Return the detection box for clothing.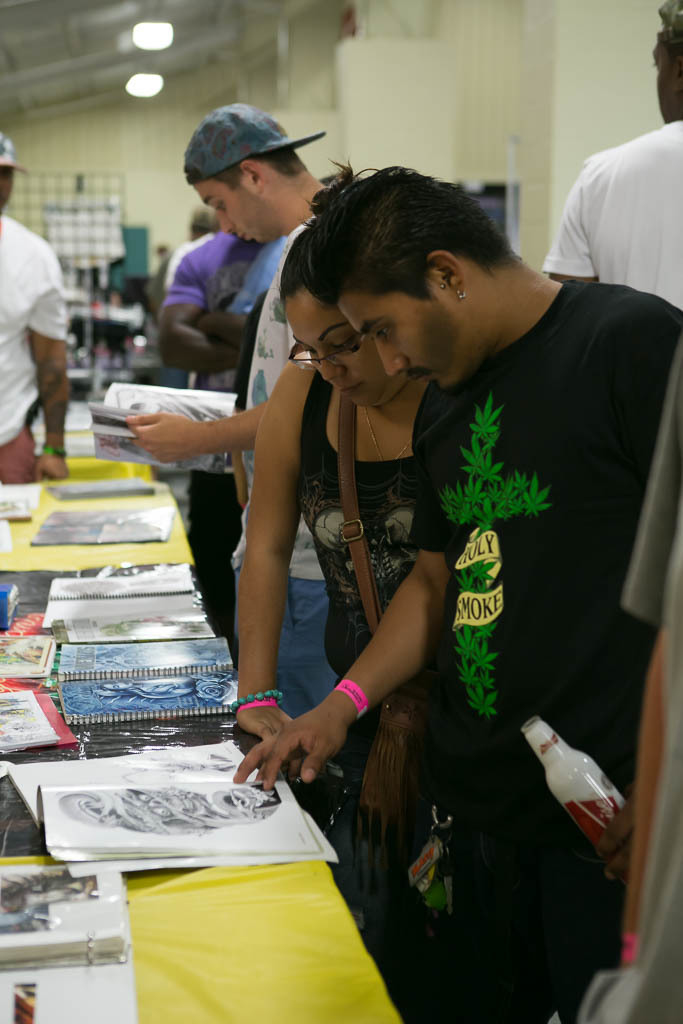
x1=156, y1=228, x2=270, y2=354.
